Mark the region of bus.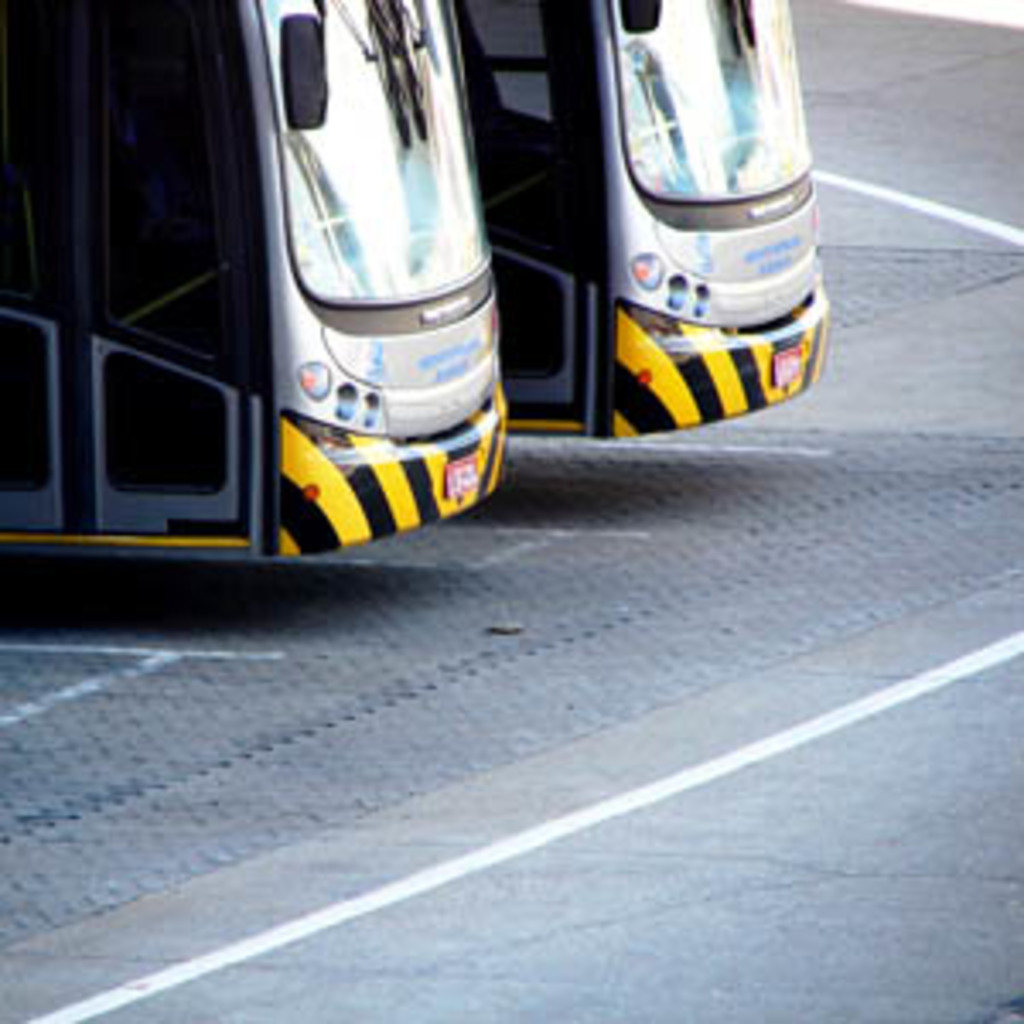
Region: region(0, 0, 509, 556).
